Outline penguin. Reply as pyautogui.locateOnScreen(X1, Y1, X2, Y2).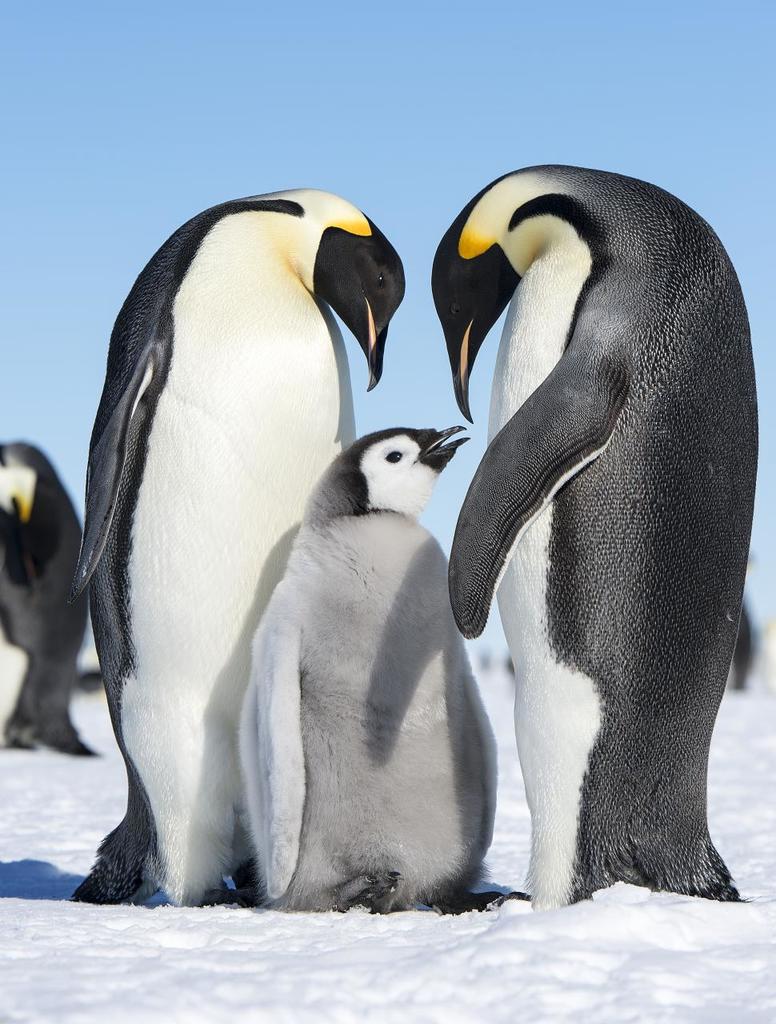
pyautogui.locateOnScreen(228, 416, 502, 902).
